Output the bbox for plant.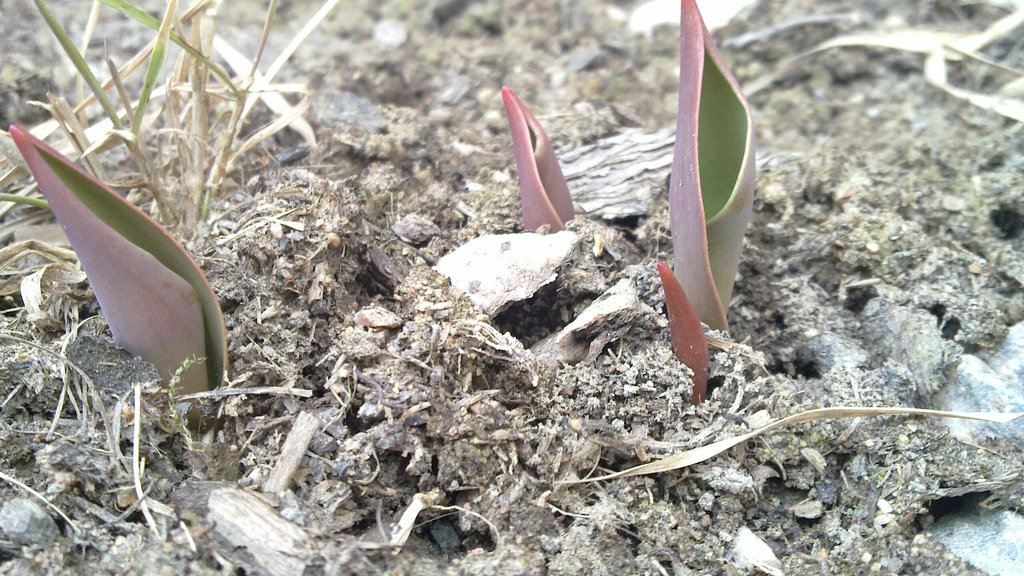
bbox(660, 262, 708, 403).
